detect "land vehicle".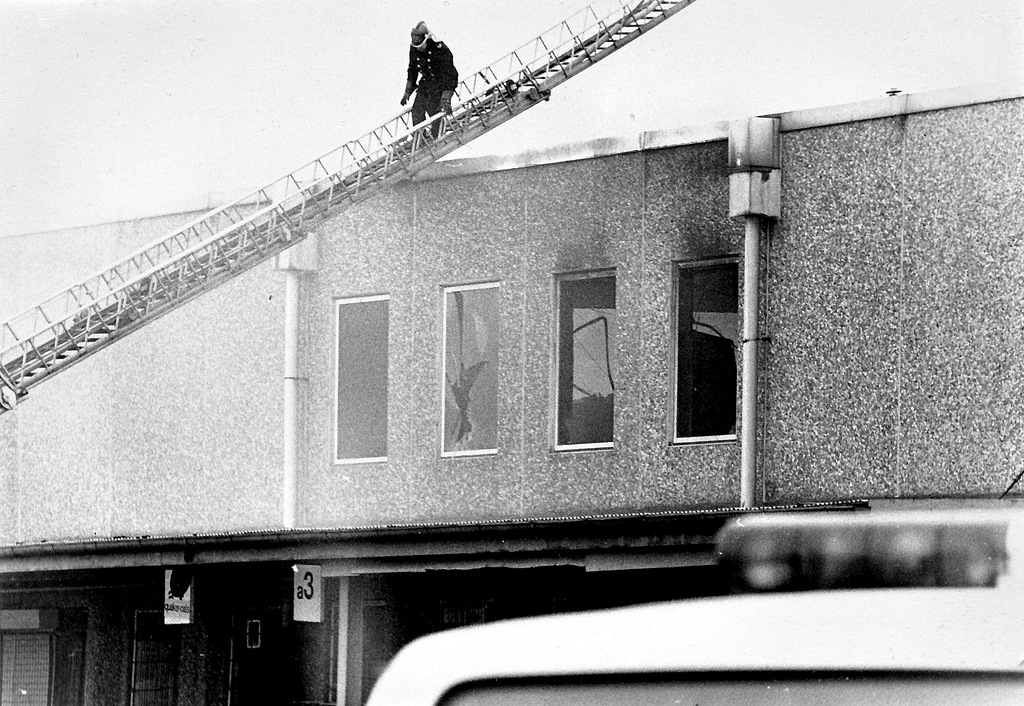
Detected at [left=239, top=483, right=996, bottom=686].
